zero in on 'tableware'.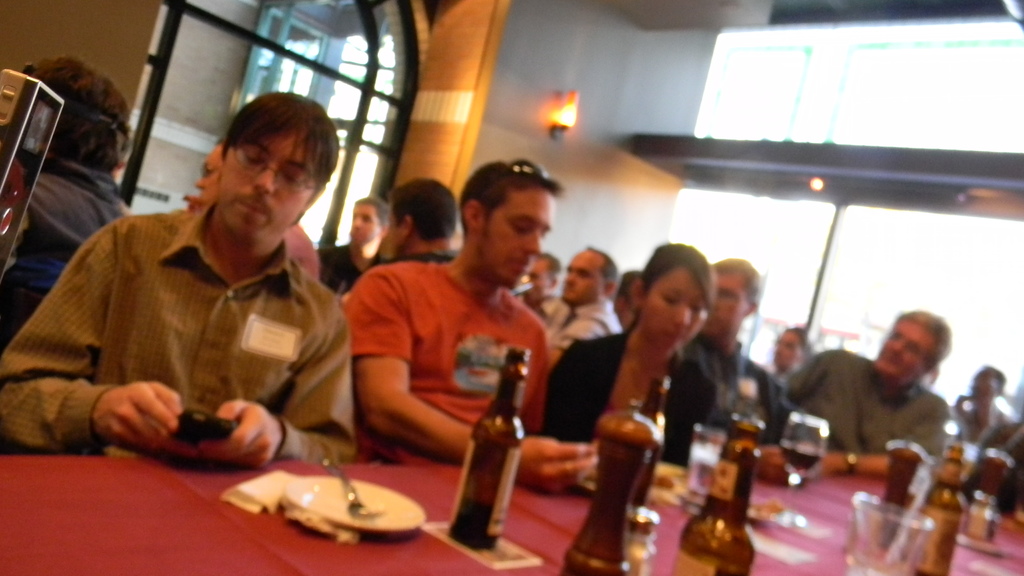
Zeroed in: 648,461,688,505.
